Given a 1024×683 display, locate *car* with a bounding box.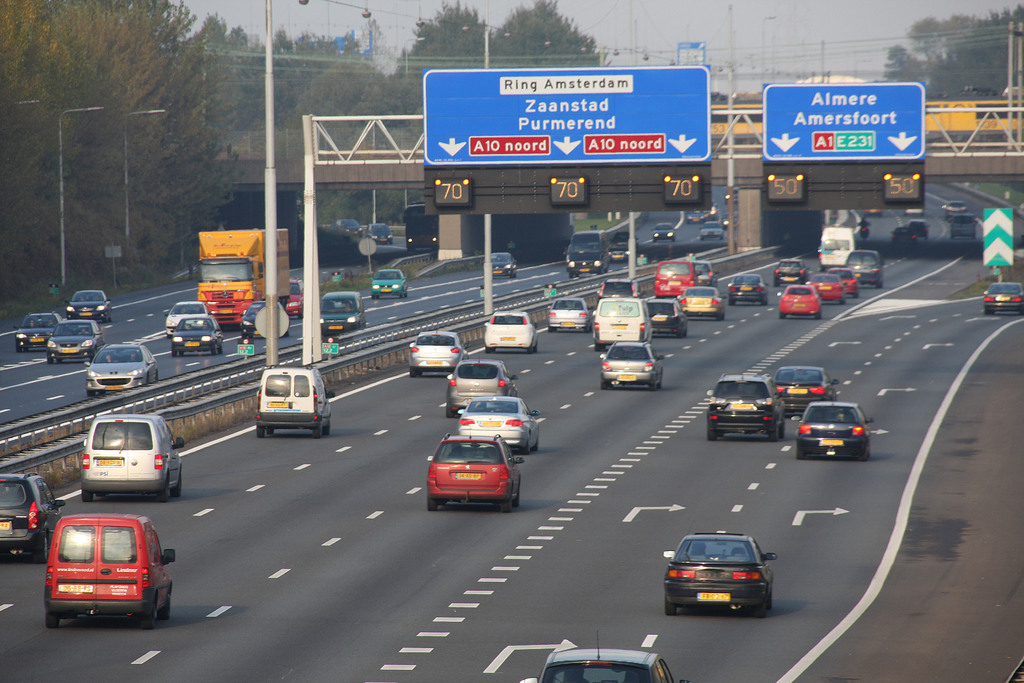
Located: {"left": 982, "top": 279, "right": 1023, "bottom": 313}.
